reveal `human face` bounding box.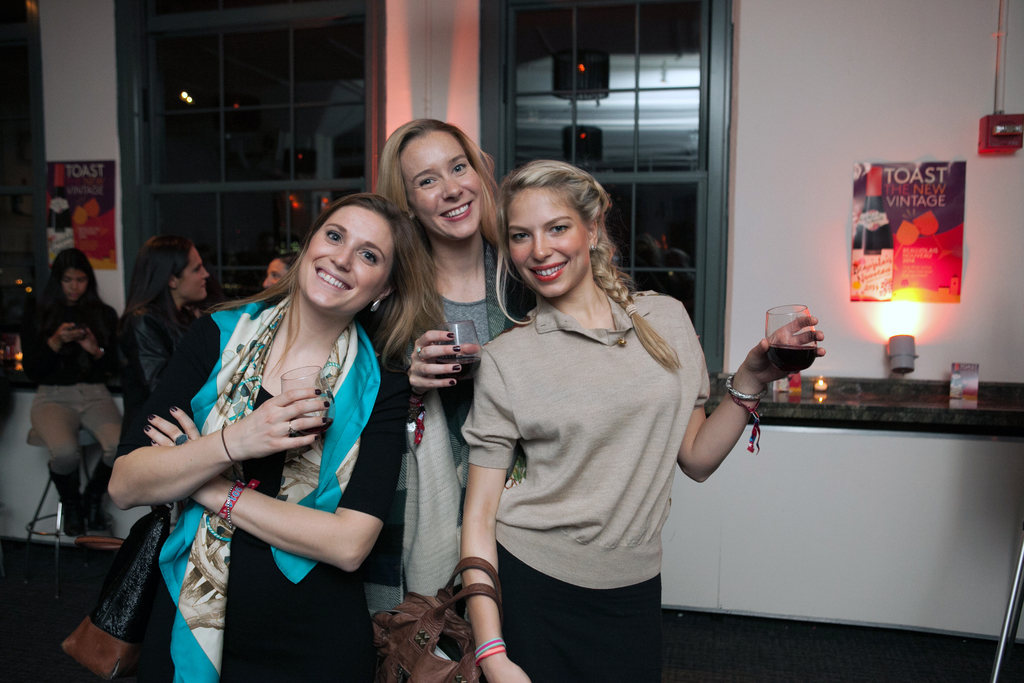
Revealed: {"x1": 506, "y1": 190, "x2": 590, "y2": 297}.
